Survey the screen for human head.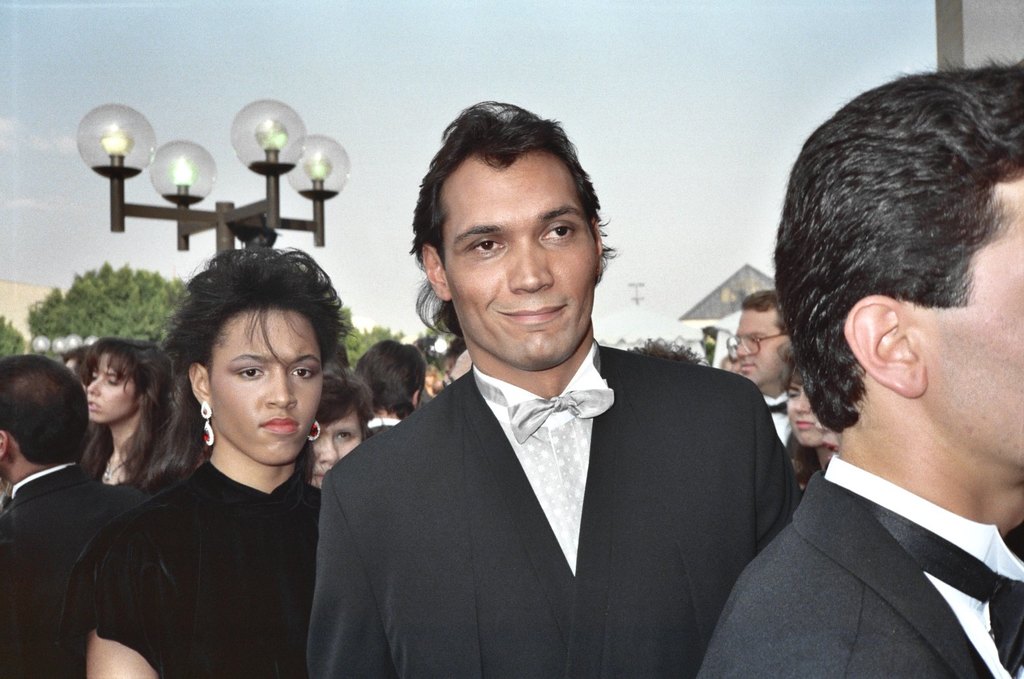
Survey found: 84:335:174:427.
